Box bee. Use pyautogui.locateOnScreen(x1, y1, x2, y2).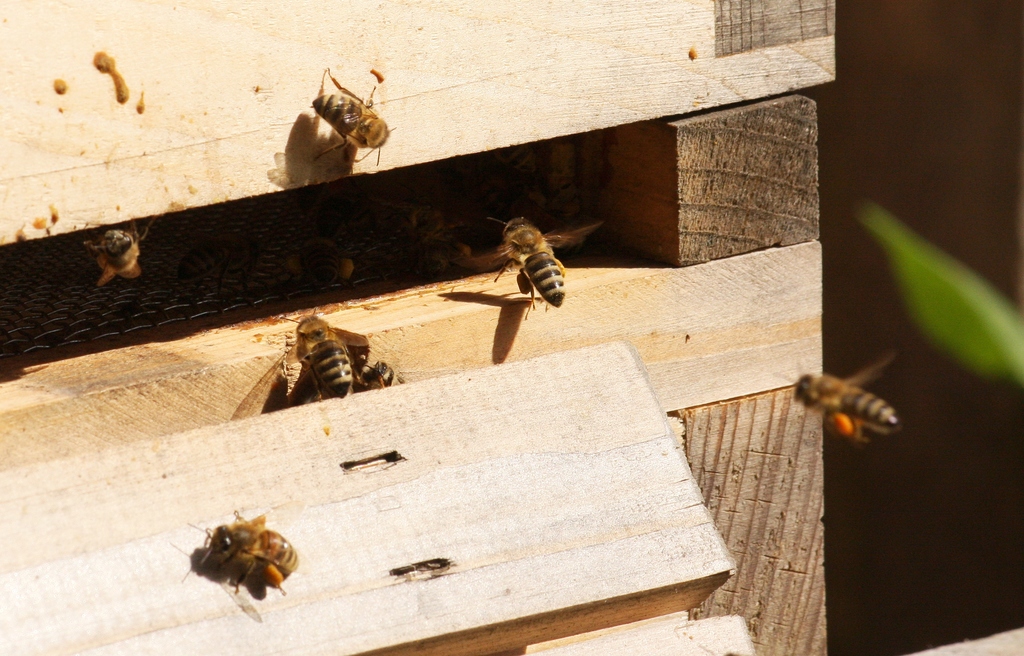
pyautogui.locateOnScreen(358, 361, 404, 392).
